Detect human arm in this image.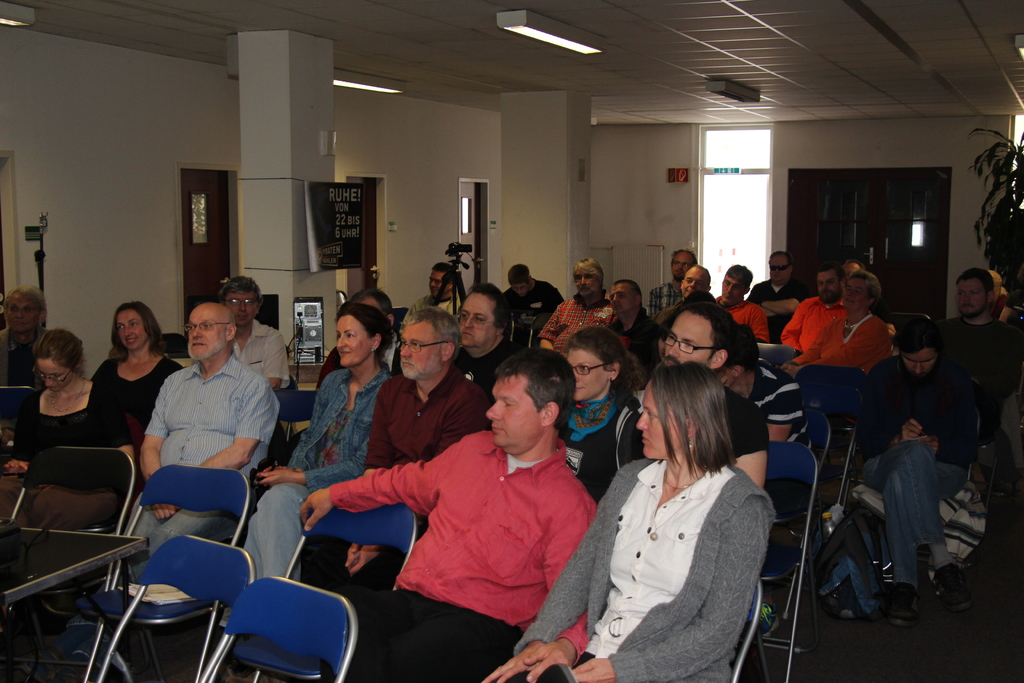
Detection: [572,489,765,682].
